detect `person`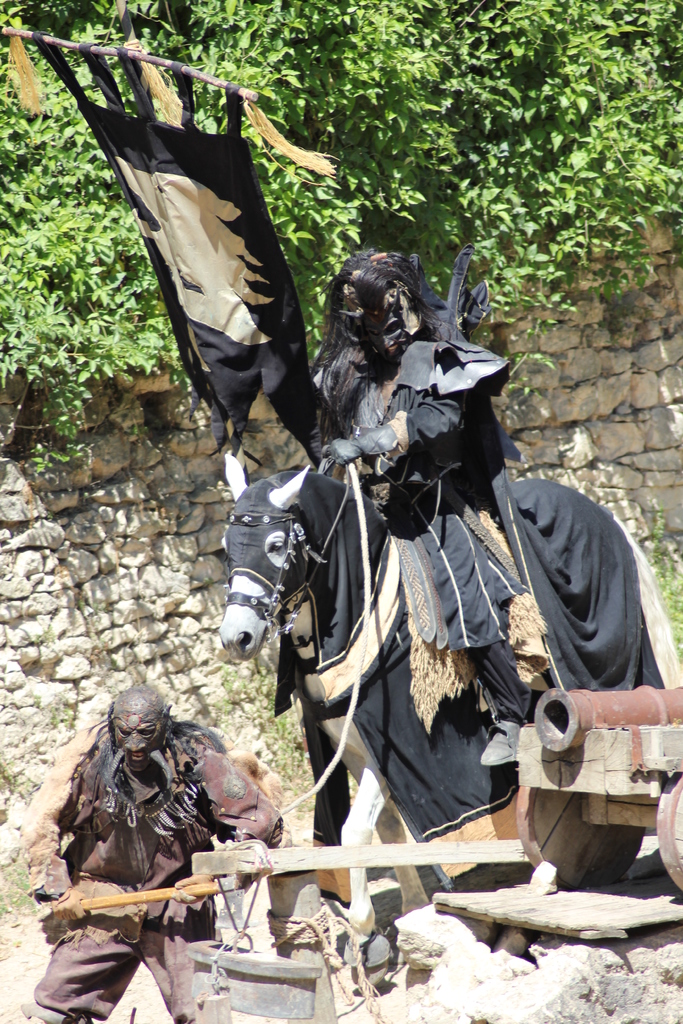
<box>263,241,539,765</box>
